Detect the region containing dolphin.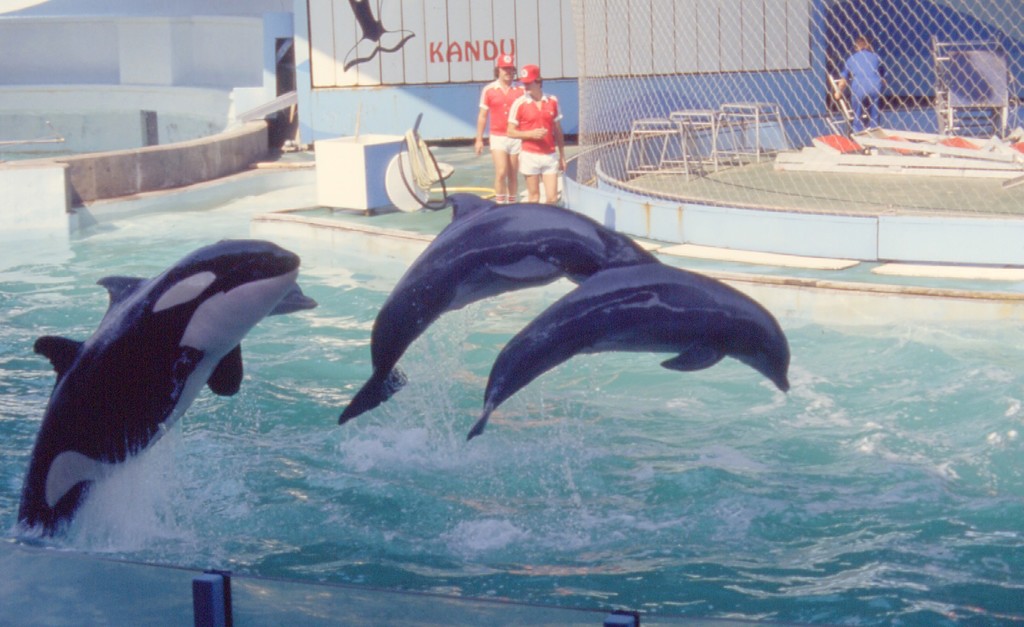
crop(333, 188, 662, 428).
